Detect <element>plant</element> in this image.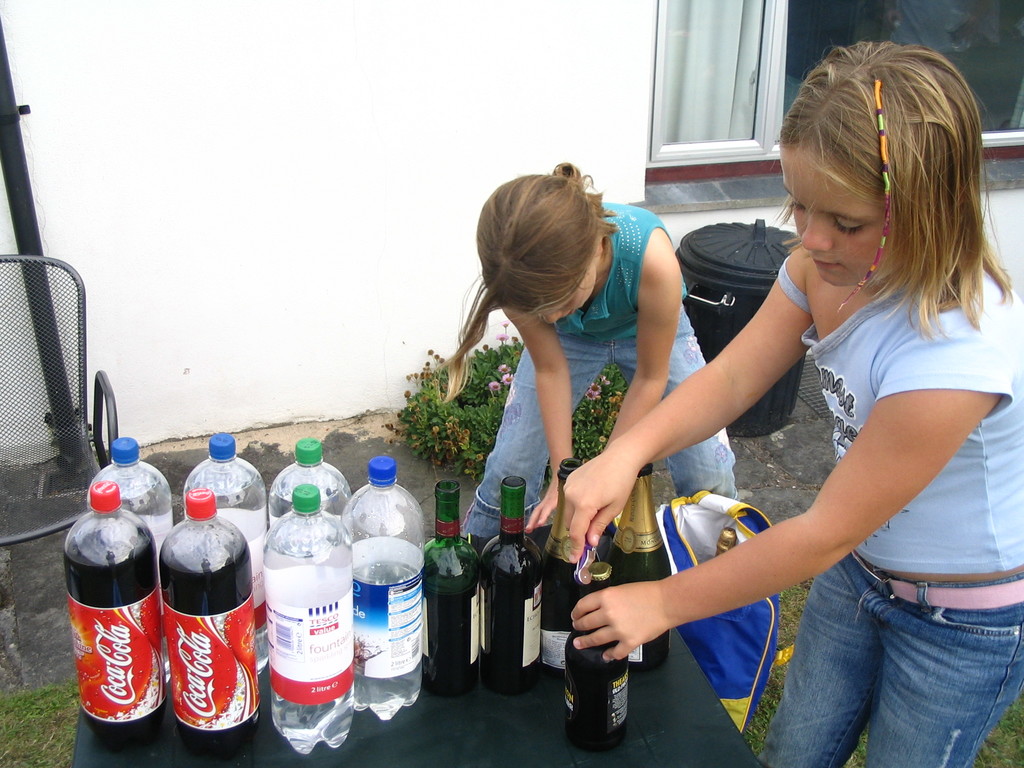
Detection: x1=826 y1=712 x2=871 y2=767.
